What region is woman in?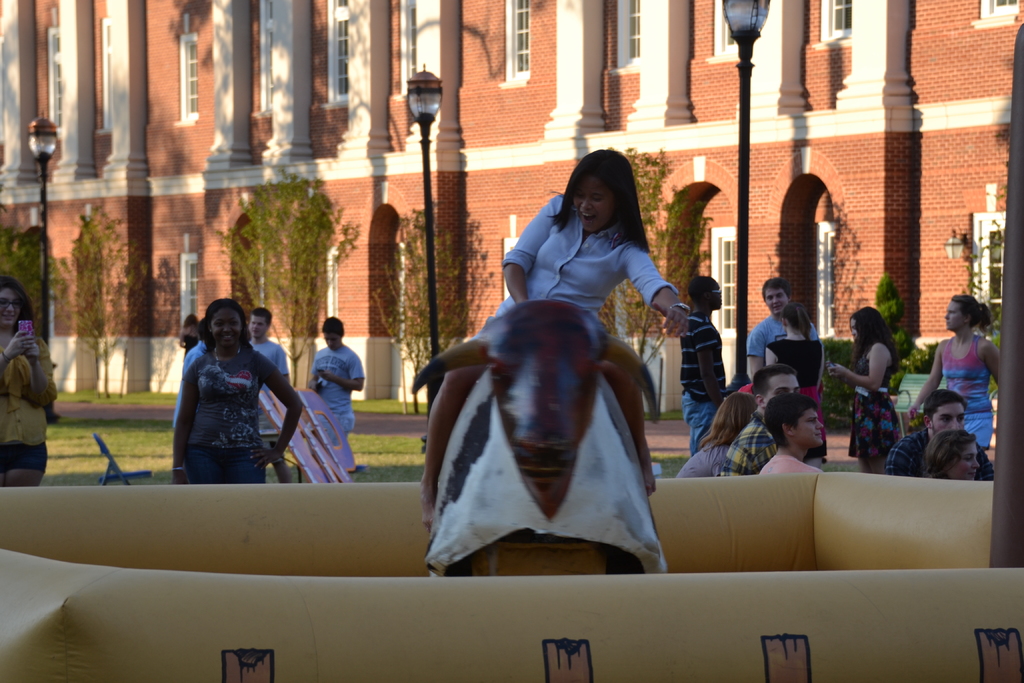
box(416, 147, 692, 527).
